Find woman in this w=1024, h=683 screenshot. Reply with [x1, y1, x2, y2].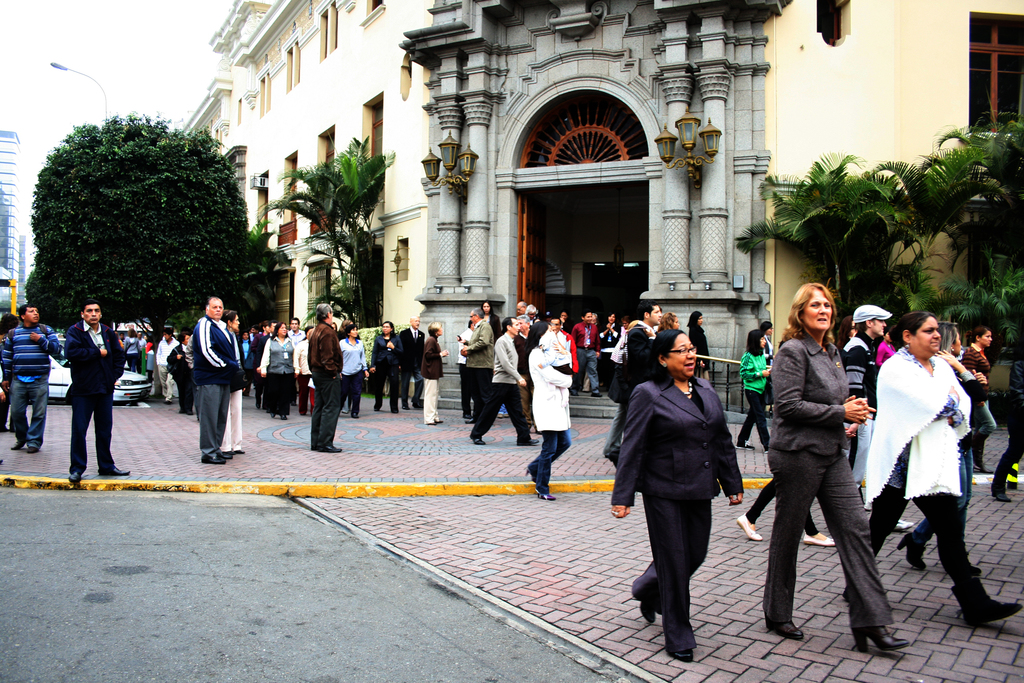
[260, 318, 292, 424].
